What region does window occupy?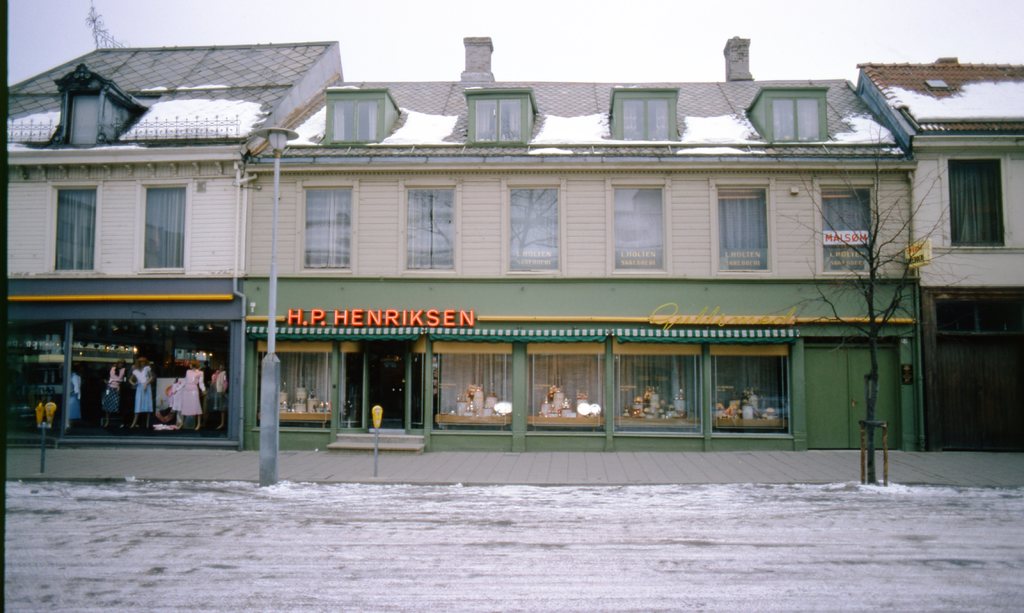
[x1=505, y1=184, x2=561, y2=272].
